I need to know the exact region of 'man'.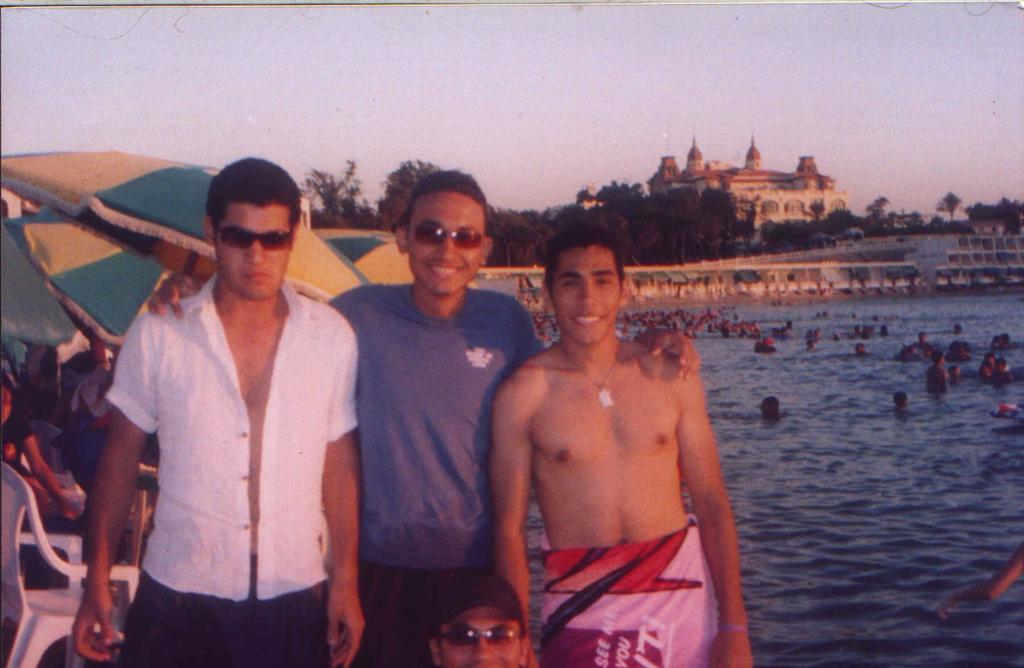
Region: 74,161,367,667.
